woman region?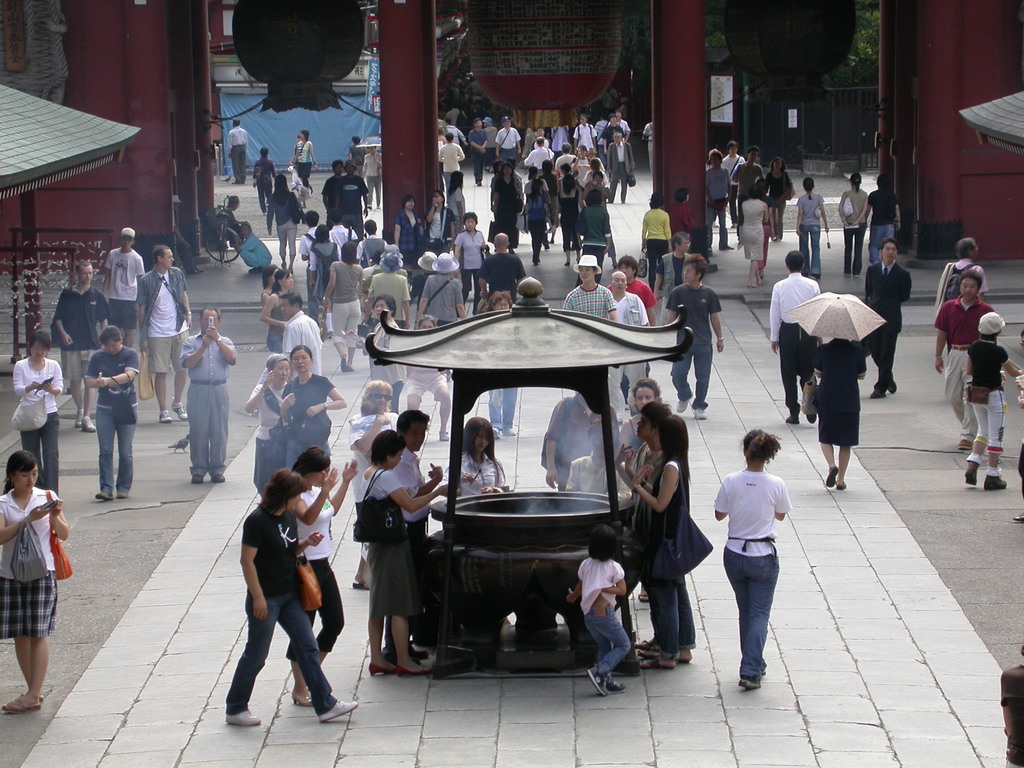
838, 175, 866, 278
